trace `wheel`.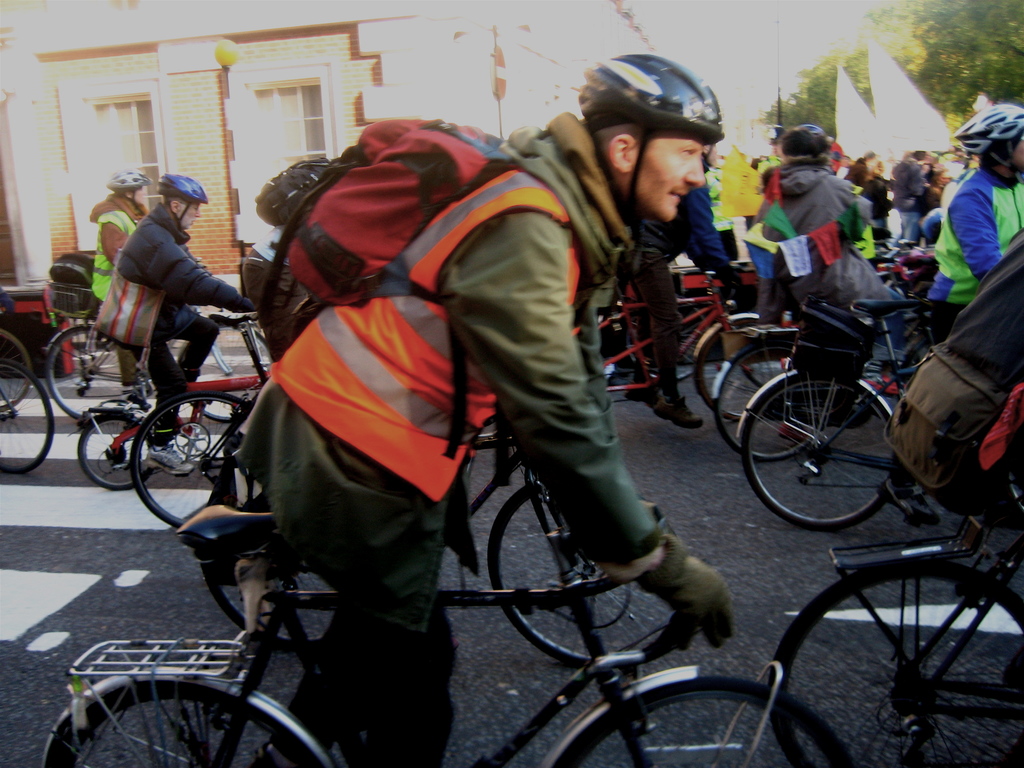
Traced to <box>488,483,678,668</box>.
